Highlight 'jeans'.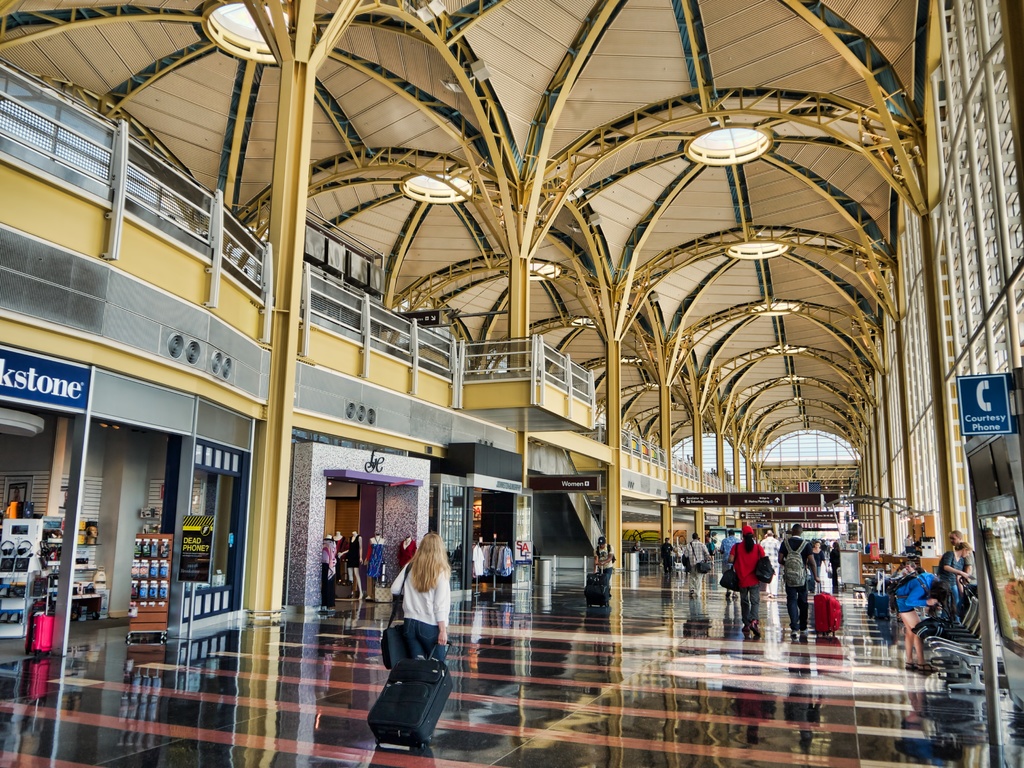
Highlighted region: (742, 586, 755, 620).
